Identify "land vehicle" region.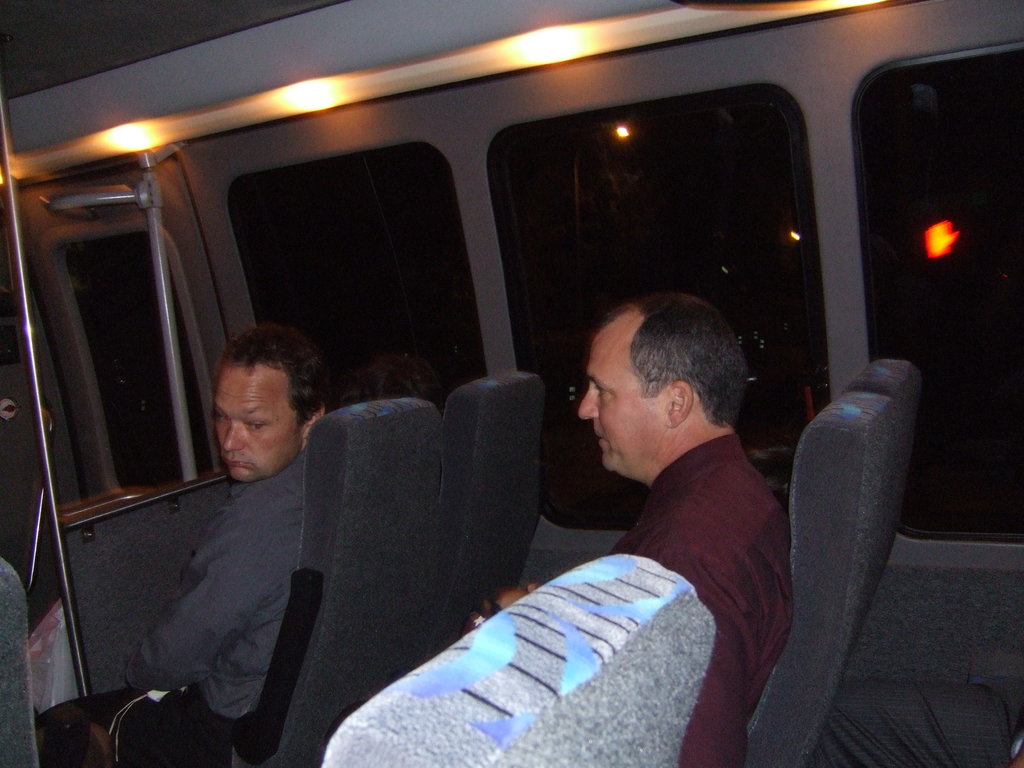
Region: select_region(0, 0, 1023, 767).
